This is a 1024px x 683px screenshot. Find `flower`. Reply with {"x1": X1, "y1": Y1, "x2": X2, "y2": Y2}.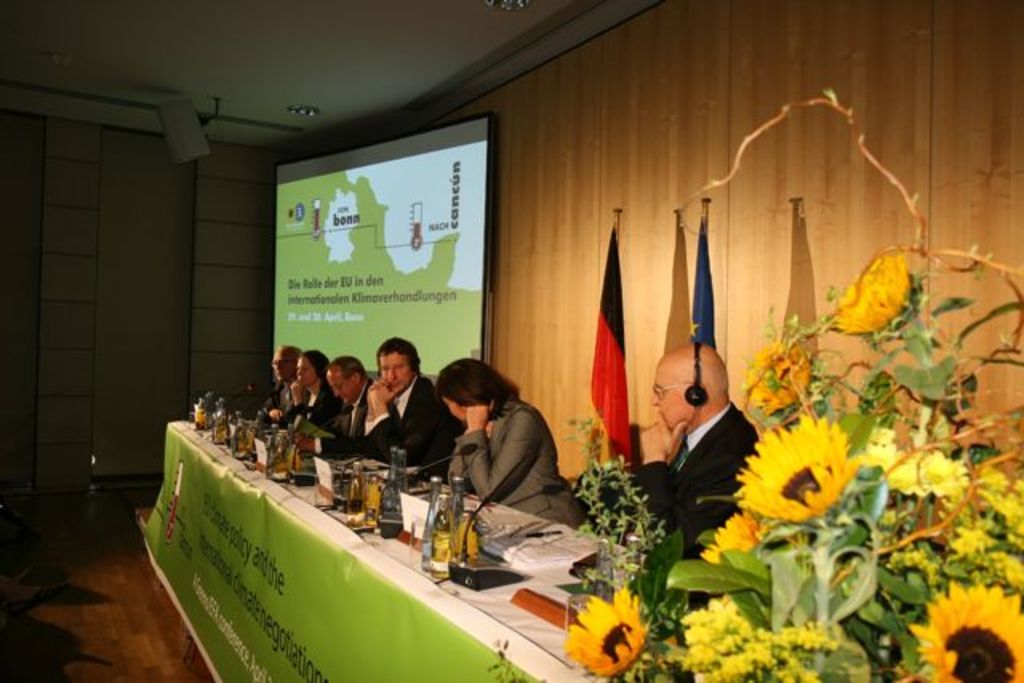
{"x1": 822, "y1": 254, "x2": 917, "y2": 345}.
